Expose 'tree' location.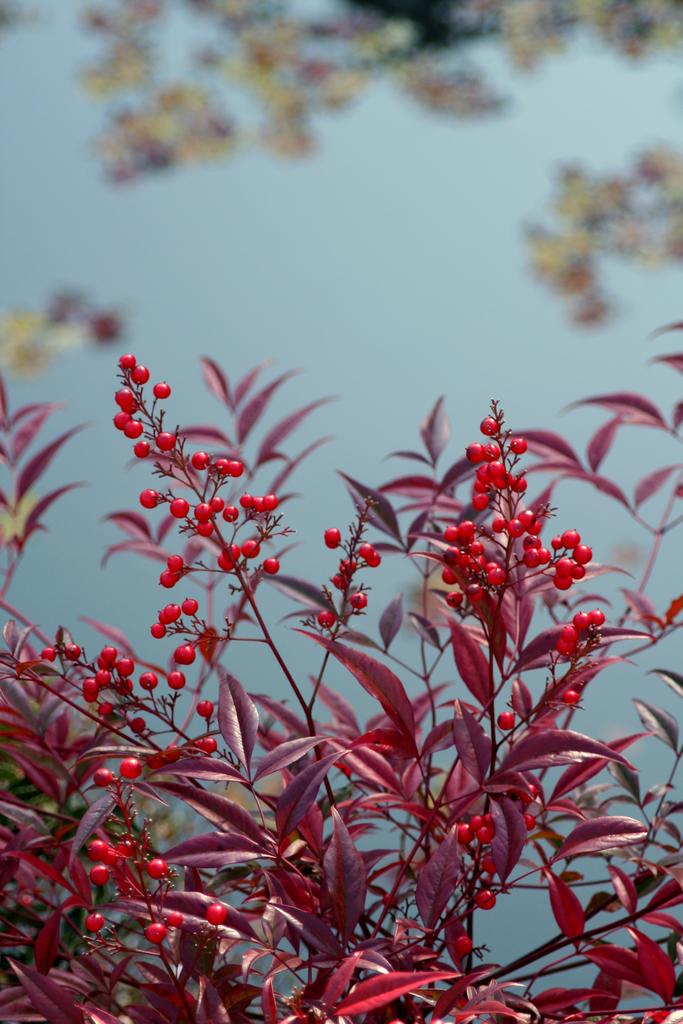
Exposed at left=10, top=233, right=682, bottom=1023.
